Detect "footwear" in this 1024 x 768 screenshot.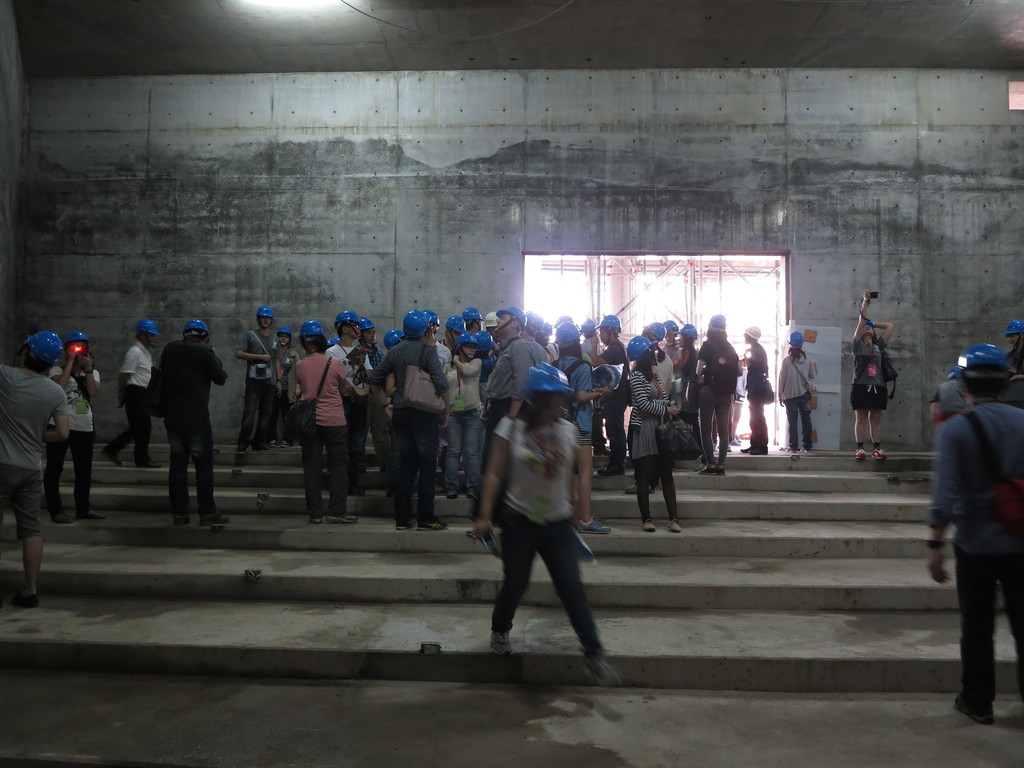
Detection: [17,591,43,609].
